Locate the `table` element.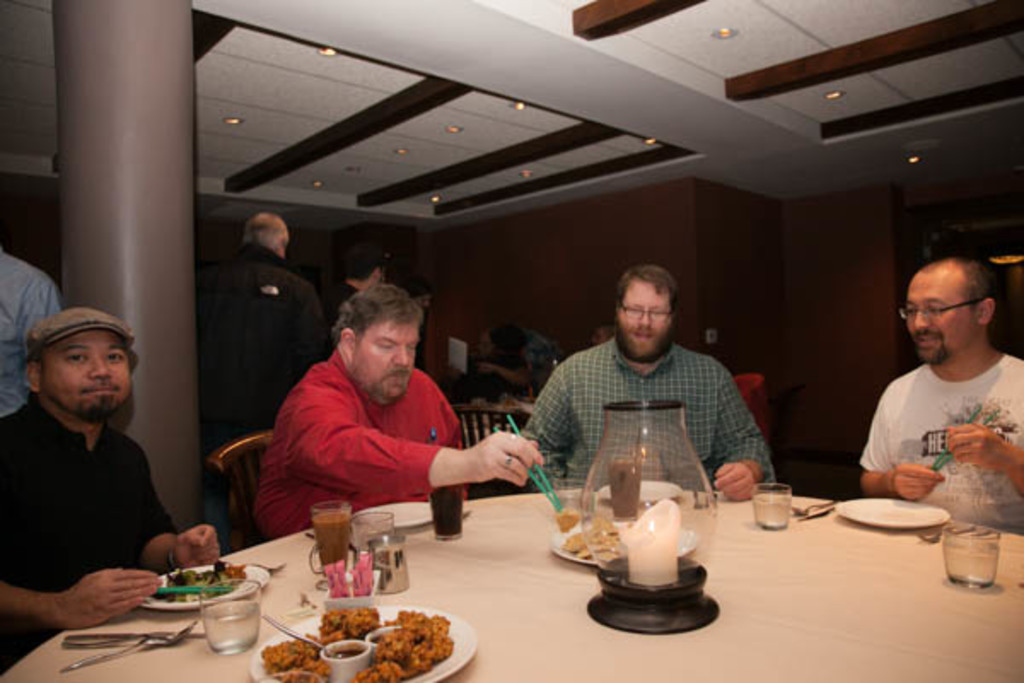
Element bbox: [x1=0, y1=451, x2=1022, y2=681].
